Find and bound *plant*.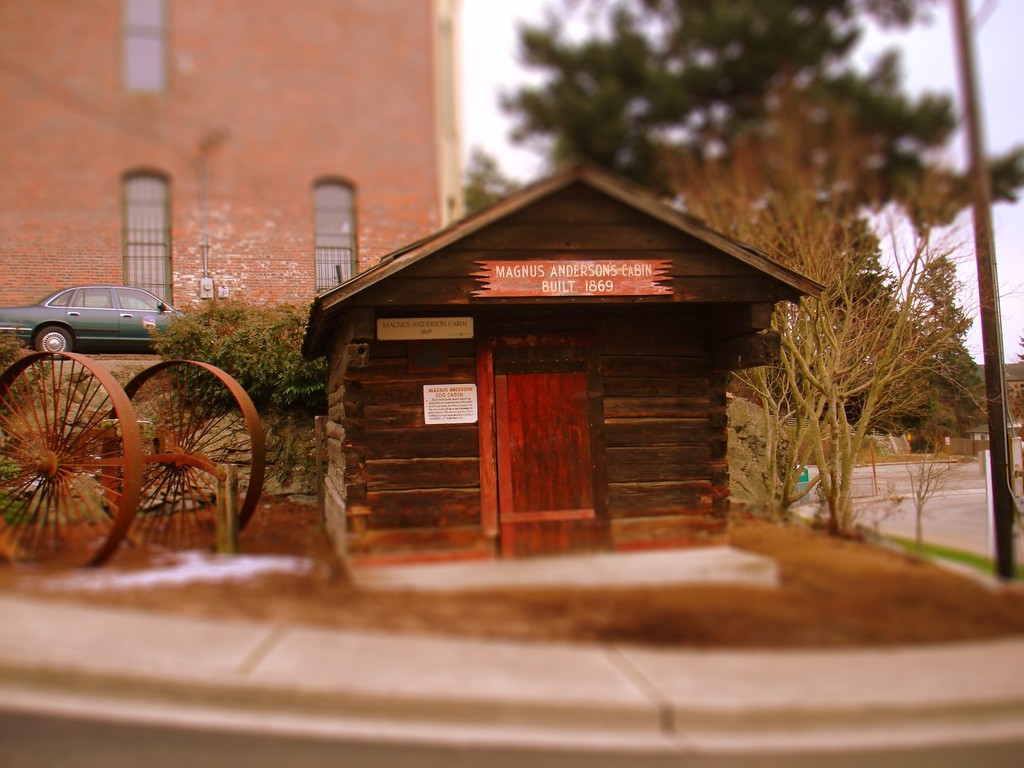
Bound: BBox(144, 289, 340, 422).
